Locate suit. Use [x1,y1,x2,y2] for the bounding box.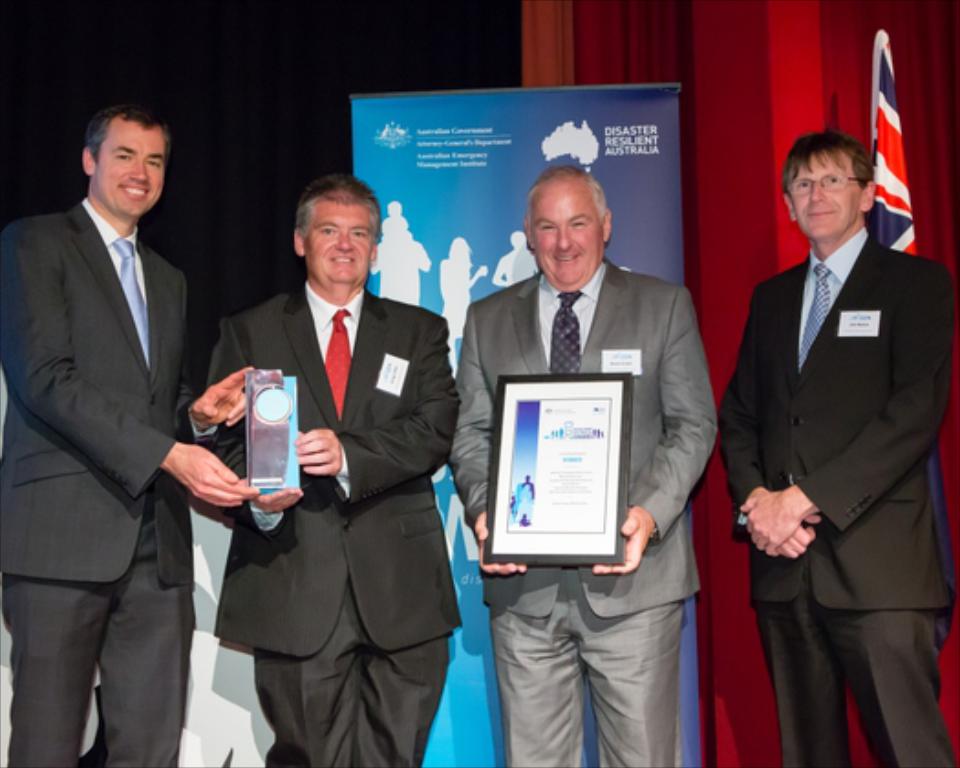
[13,93,227,767].
